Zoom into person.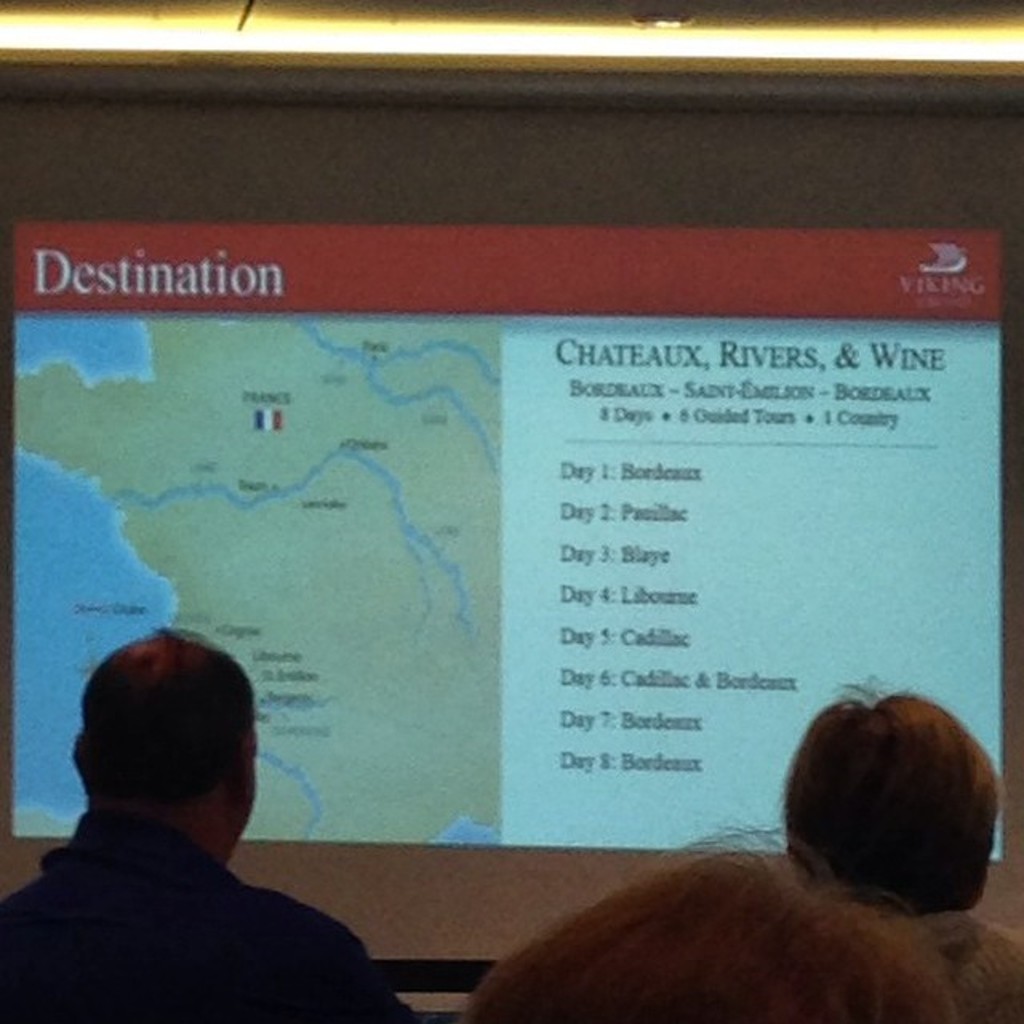
Zoom target: rect(26, 587, 418, 1022).
